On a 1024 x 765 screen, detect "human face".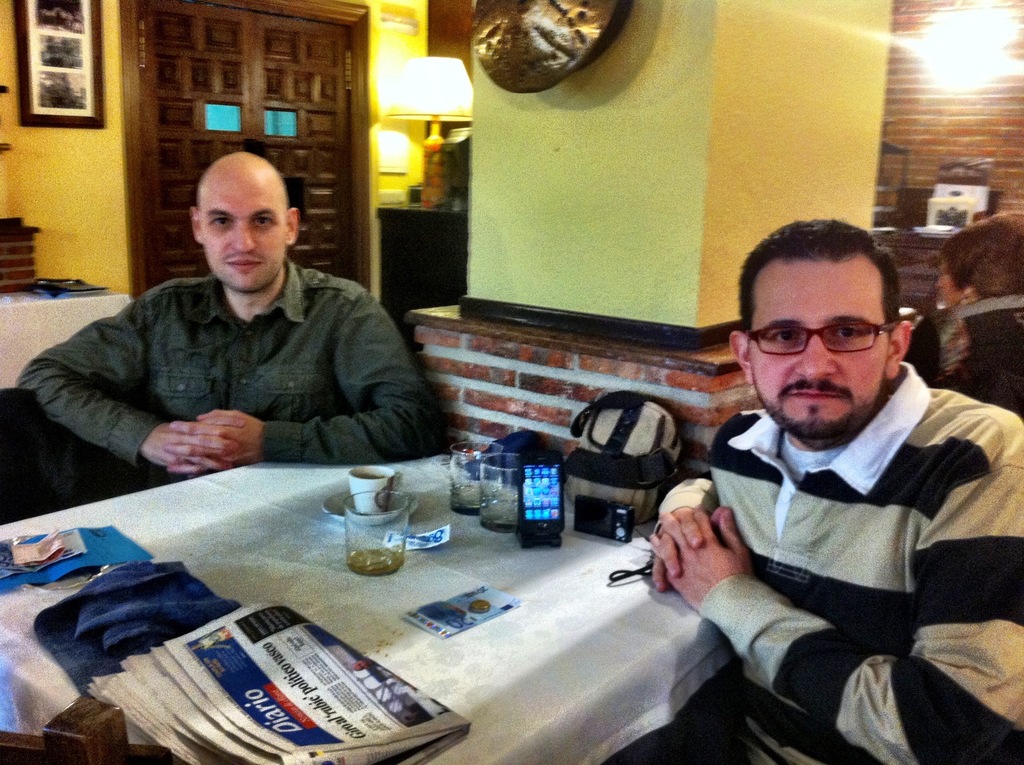
<region>741, 259, 888, 437</region>.
